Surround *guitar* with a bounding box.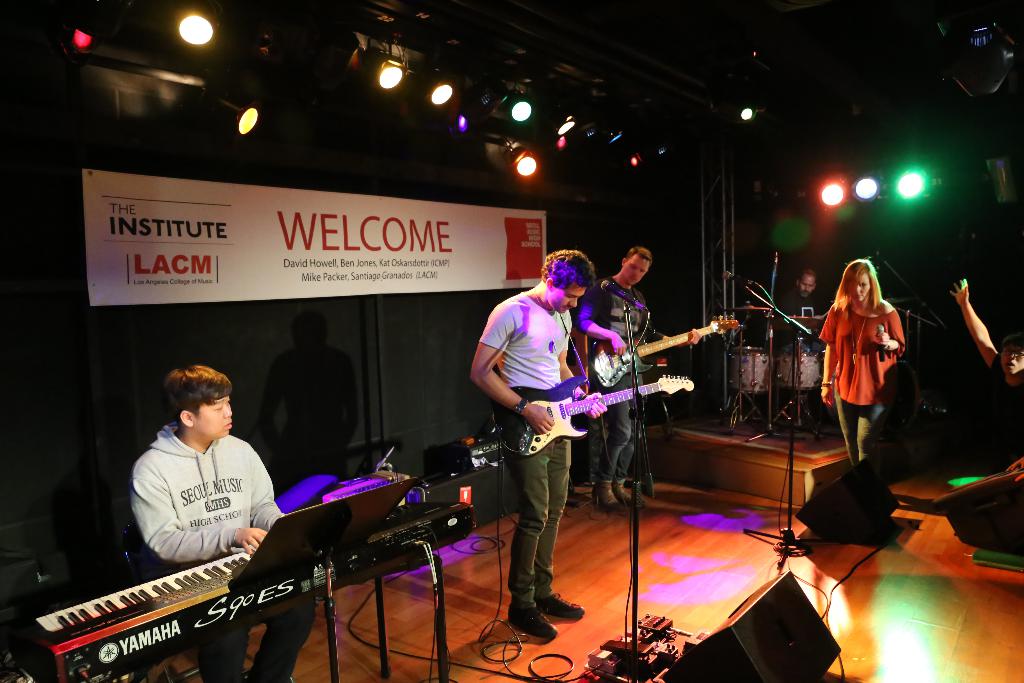
bbox=[495, 375, 692, 456].
